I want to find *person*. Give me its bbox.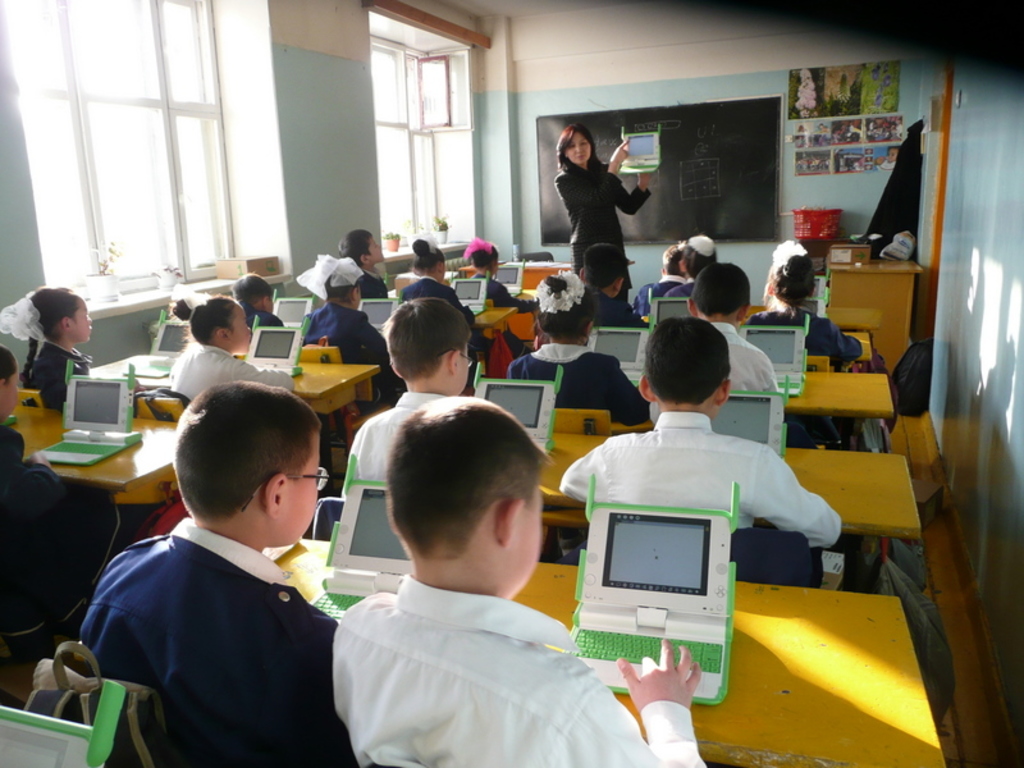
x1=165, y1=280, x2=300, y2=396.
